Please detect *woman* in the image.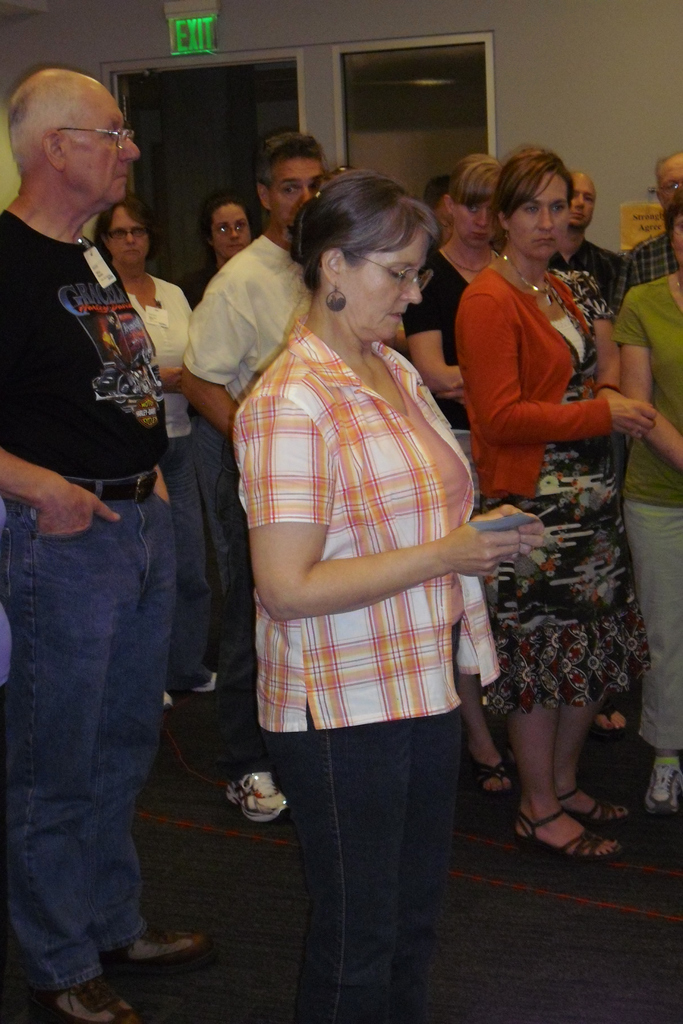
box(236, 165, 558, 1022).
